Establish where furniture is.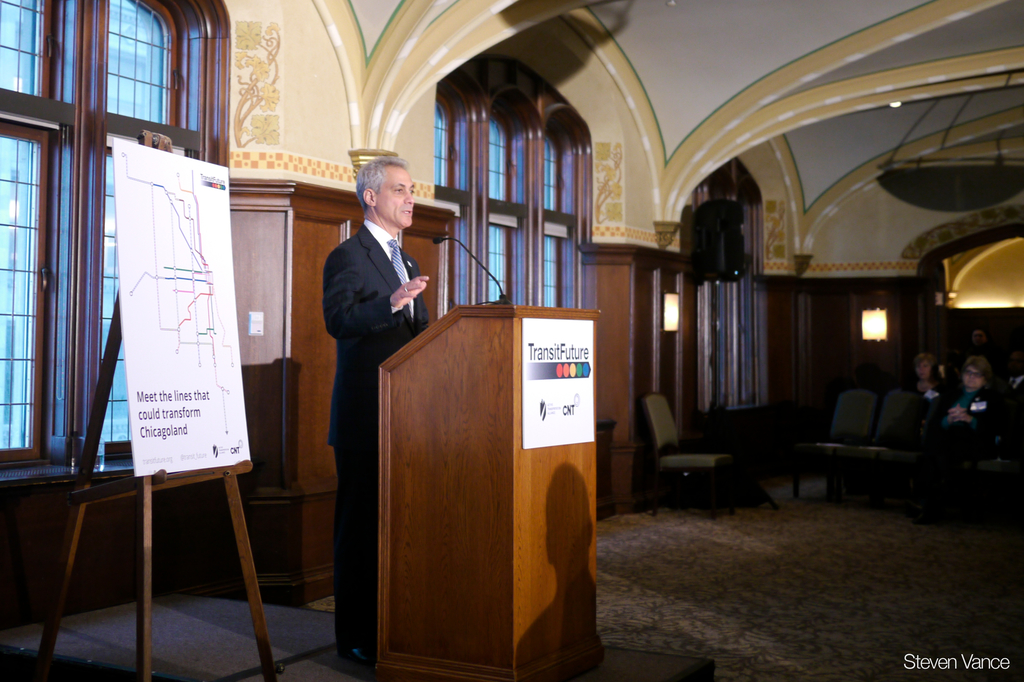
Established at 791,390,872,503.
